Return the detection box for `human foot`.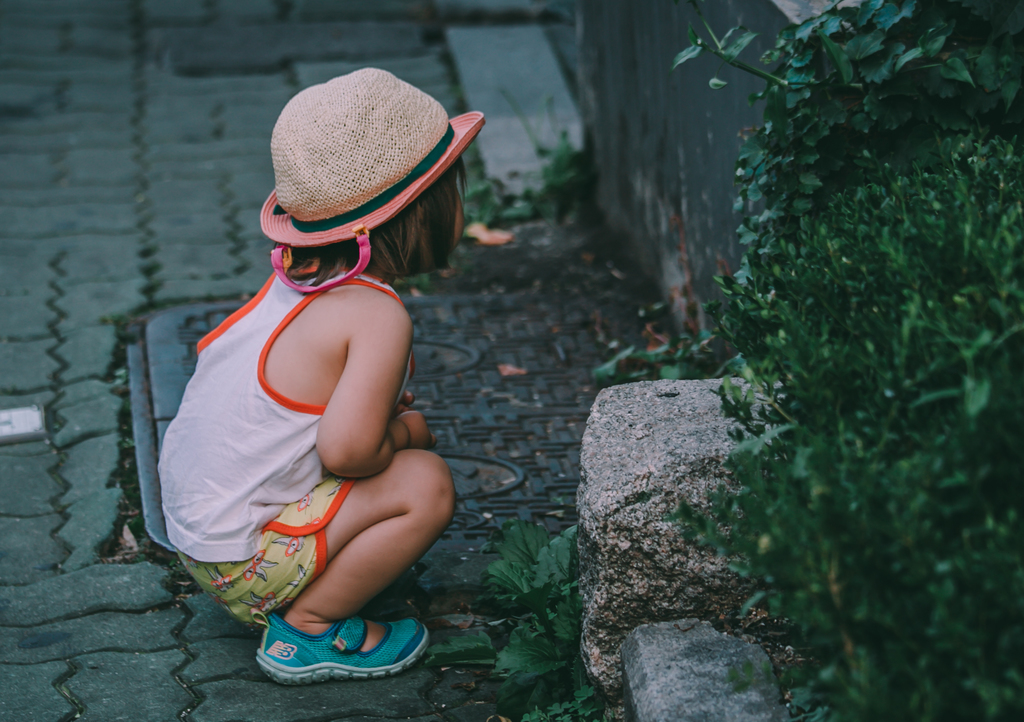
crop(282, 595, 397, 657).
